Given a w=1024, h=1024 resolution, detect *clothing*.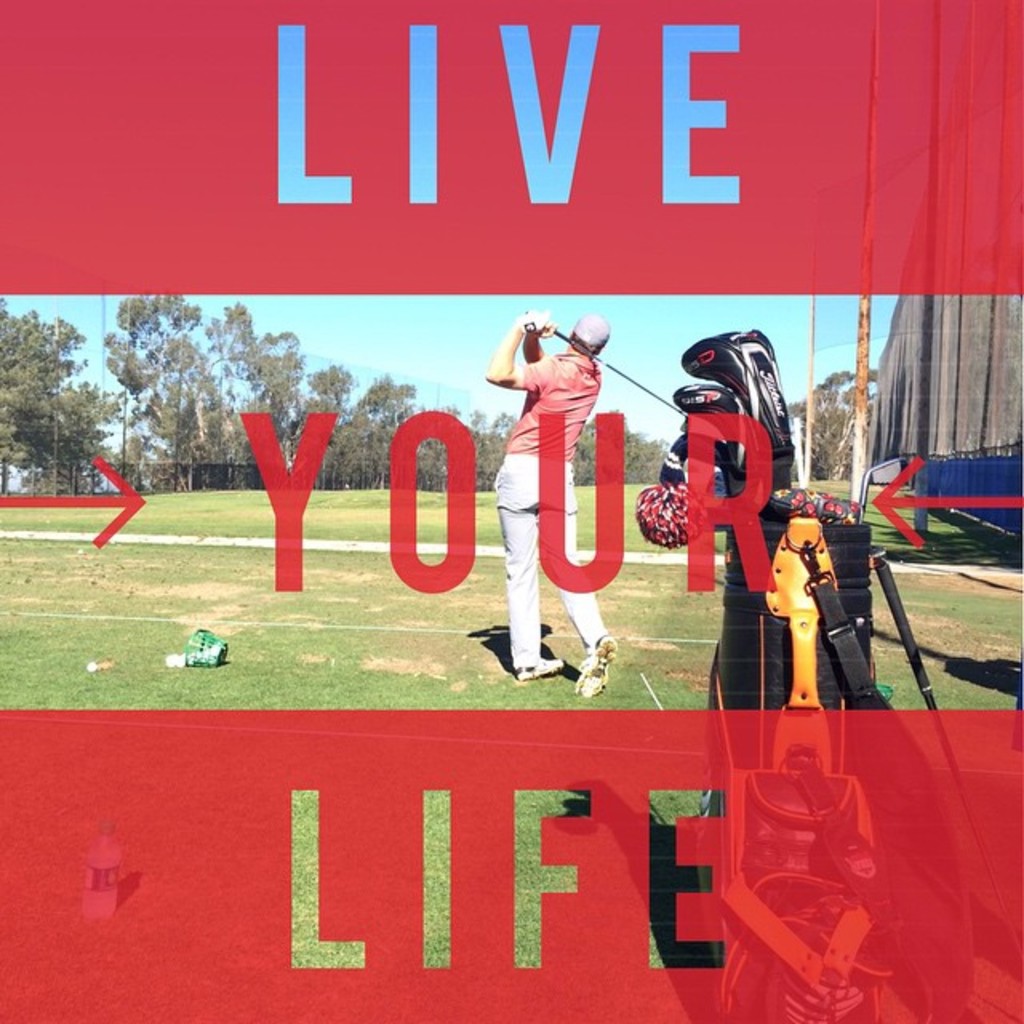
501,322,630,661.
